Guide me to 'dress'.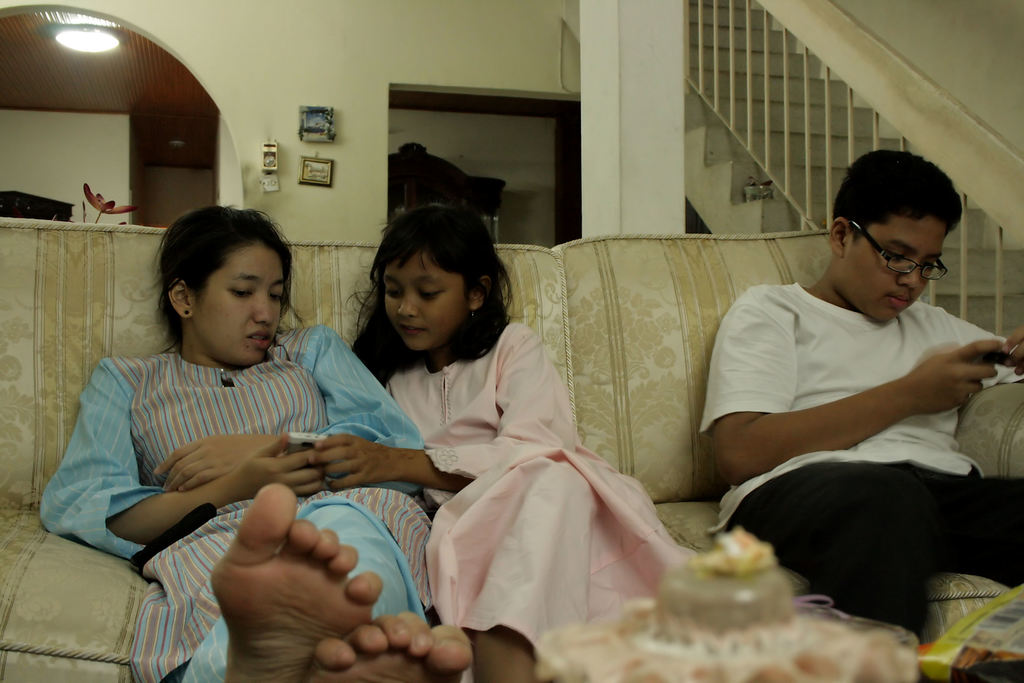
Guidance: left=384, top=319, right=696, bottom=673.
